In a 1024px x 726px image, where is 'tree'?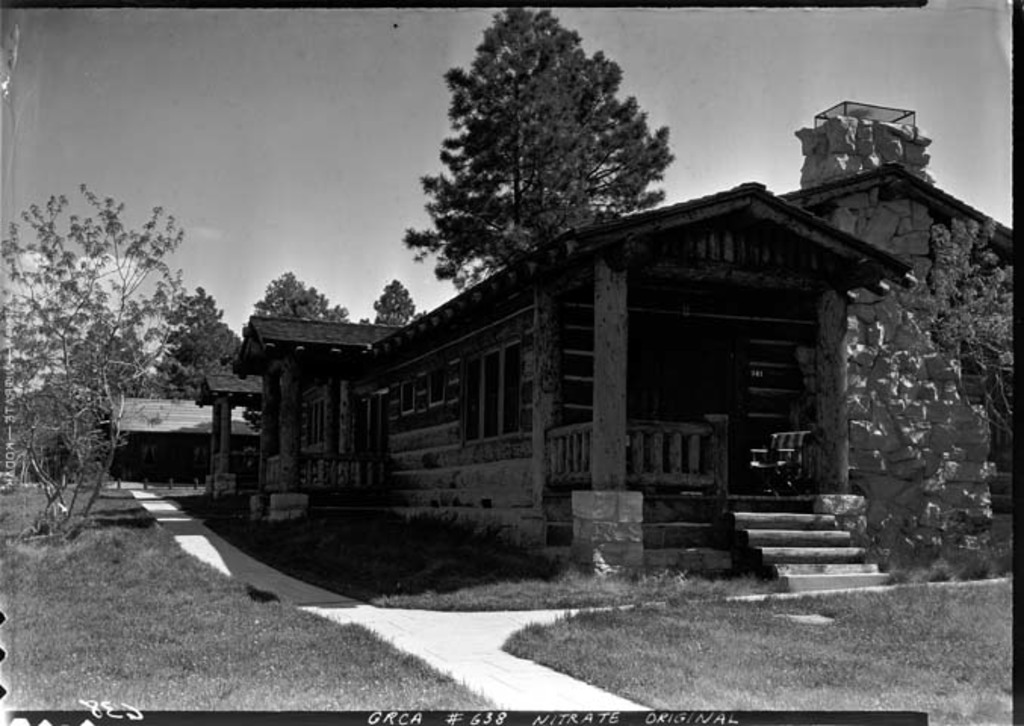
l=392, t=6, r=678, b=286.
